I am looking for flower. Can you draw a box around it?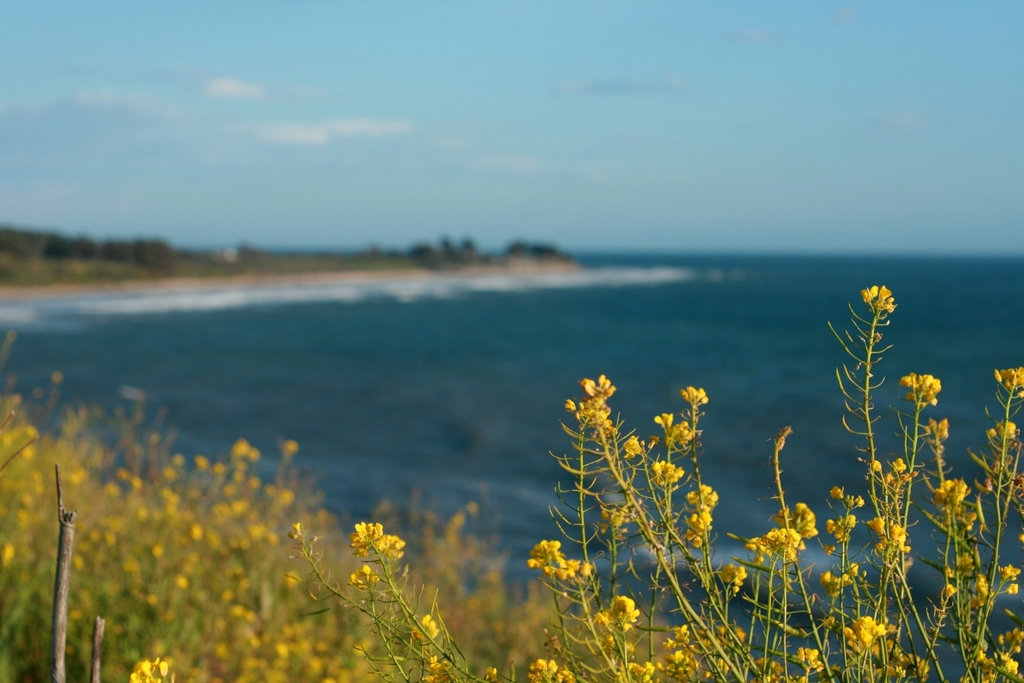
Sure, the bounding box is 351, 519, 403, 559.
